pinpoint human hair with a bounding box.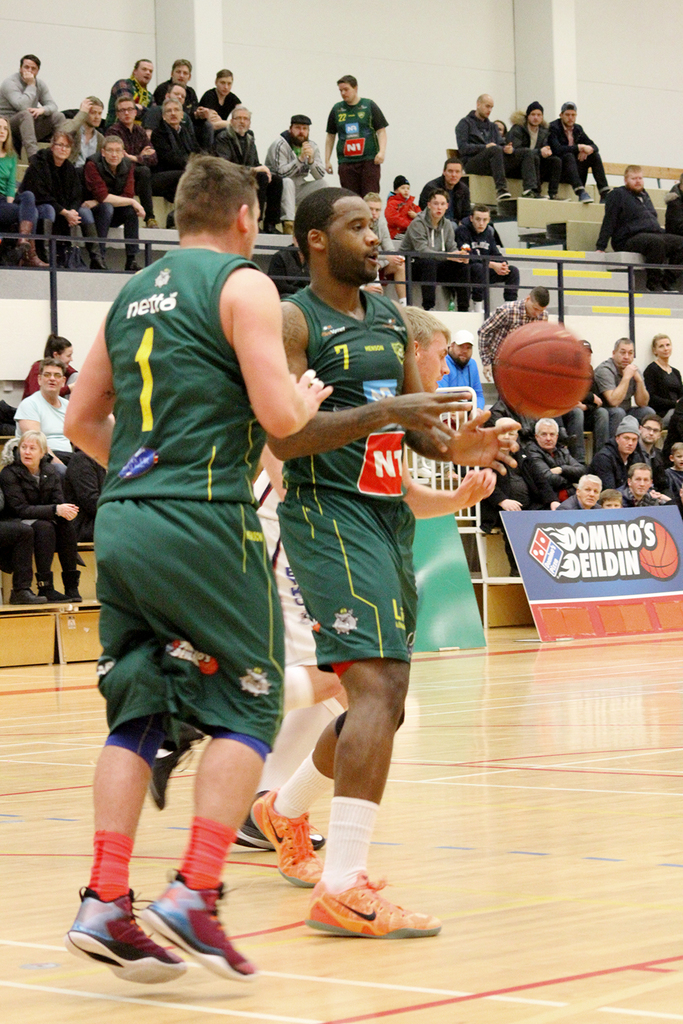
[625,165,641,189].
